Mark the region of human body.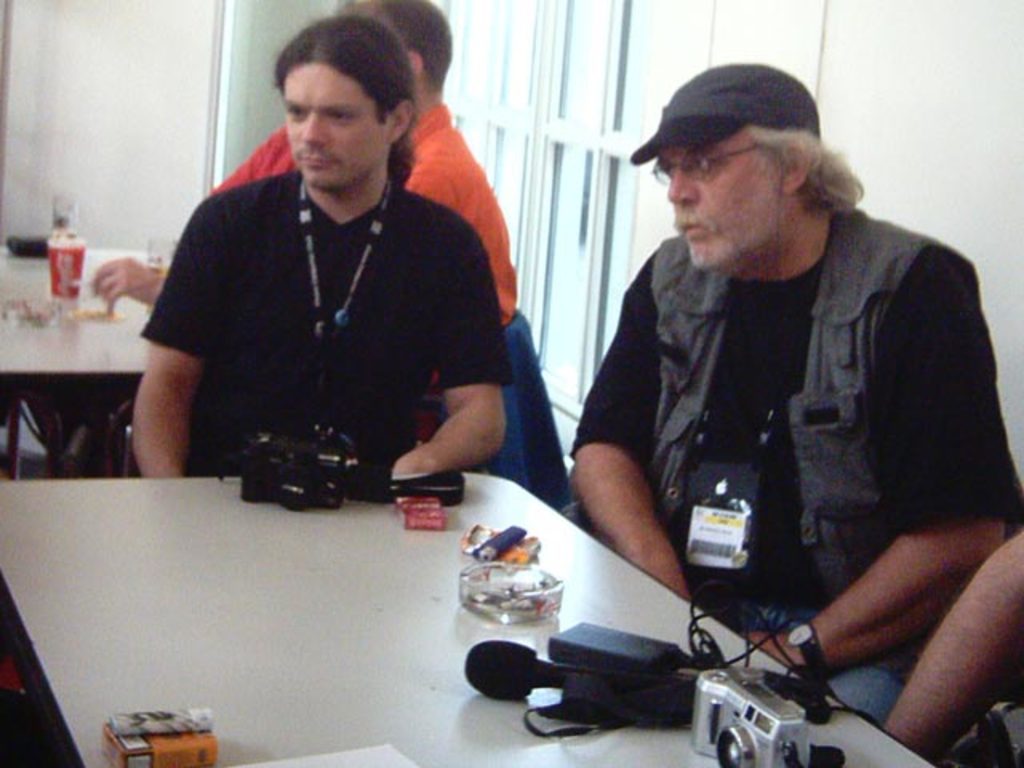
Region: x1=93 y1=2 x2=517 y2=445.
